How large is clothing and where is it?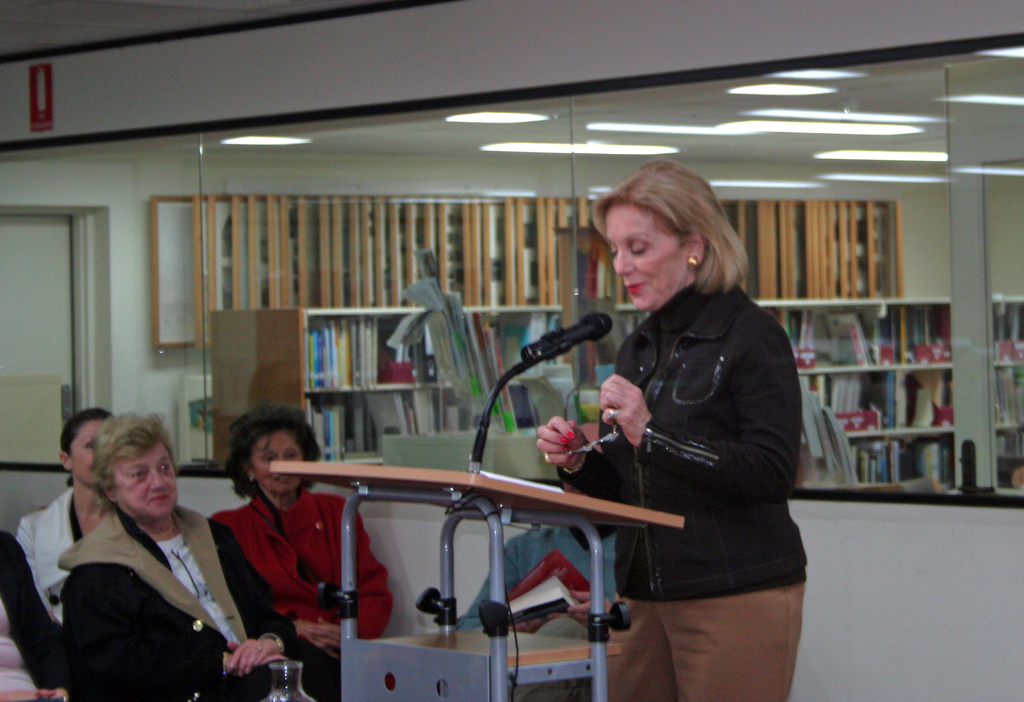
Bounding box: 209,489,395,660.
